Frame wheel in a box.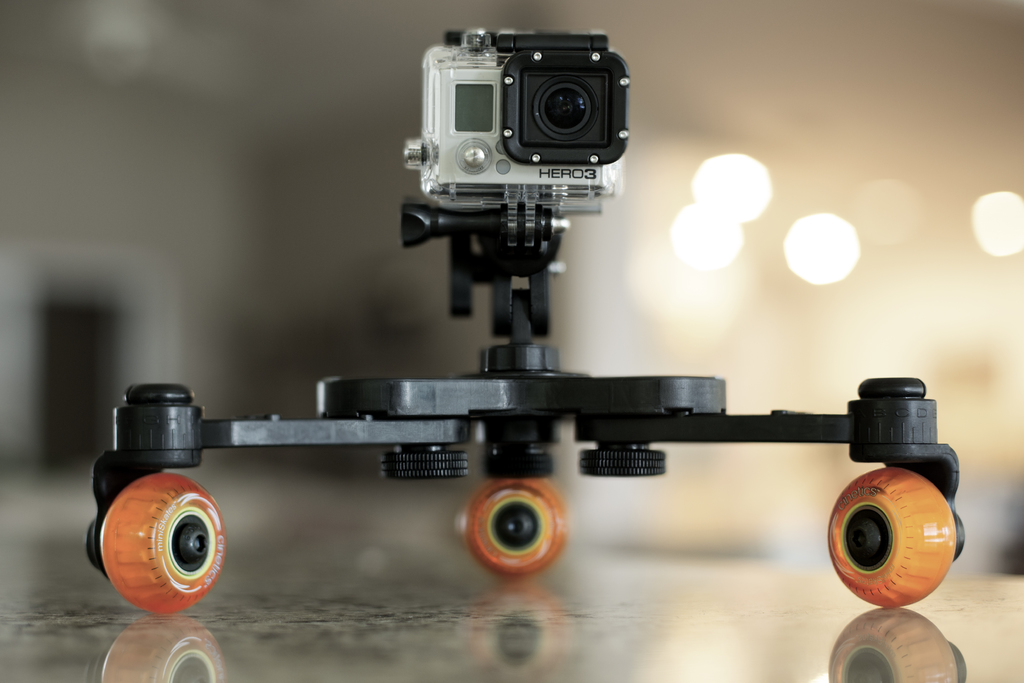
left=827, top=472, right=955, bottom=613.
